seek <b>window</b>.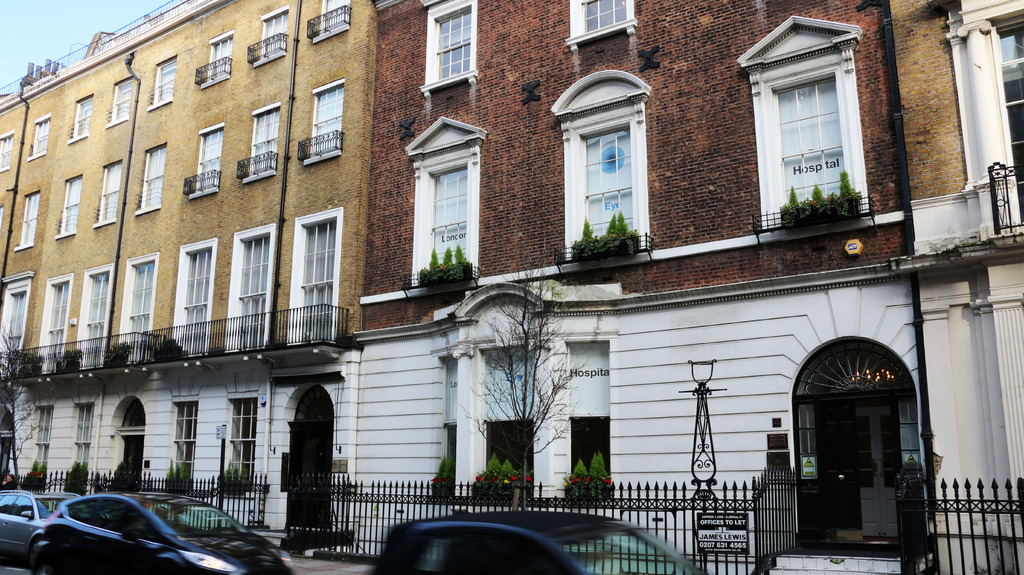
72/400/98/486.
